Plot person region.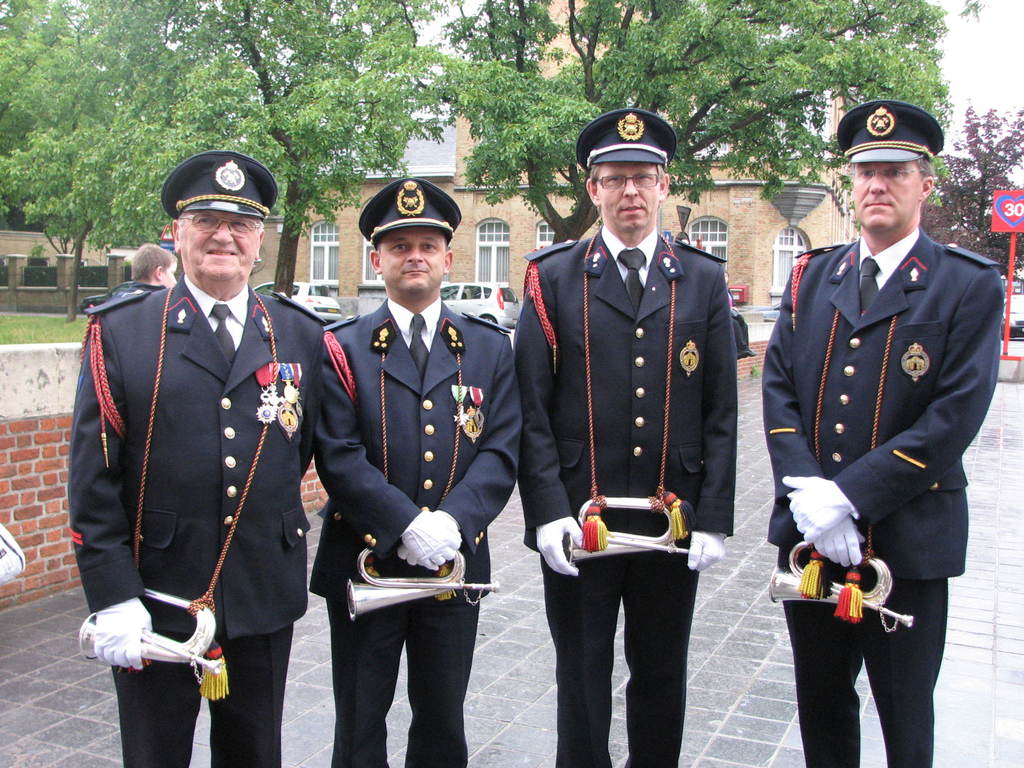
Plotted at BBox(513, 109, 737, 767).
